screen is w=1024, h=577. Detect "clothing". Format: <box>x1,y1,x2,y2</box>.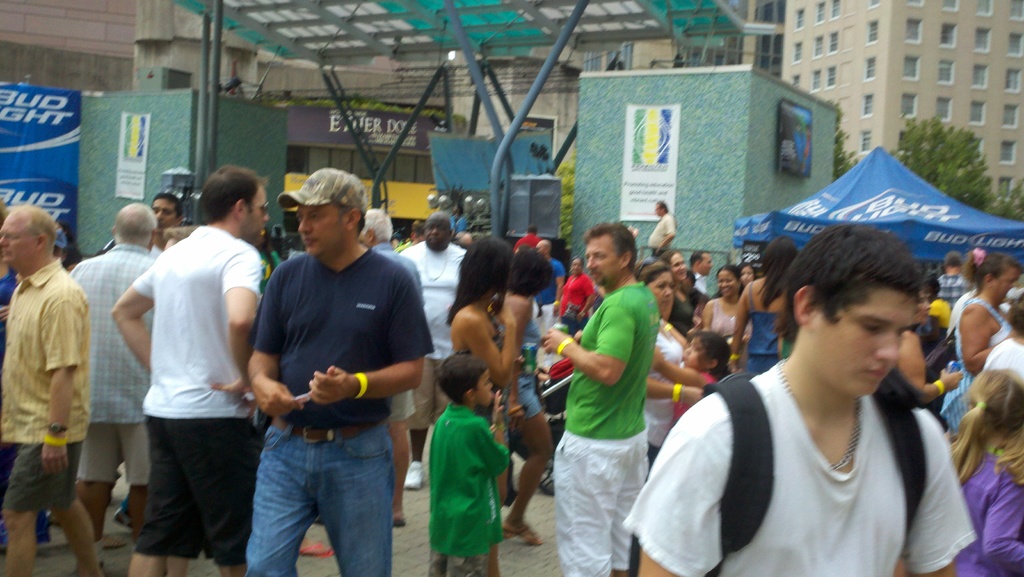
<box>248,244,424,576</box>.
